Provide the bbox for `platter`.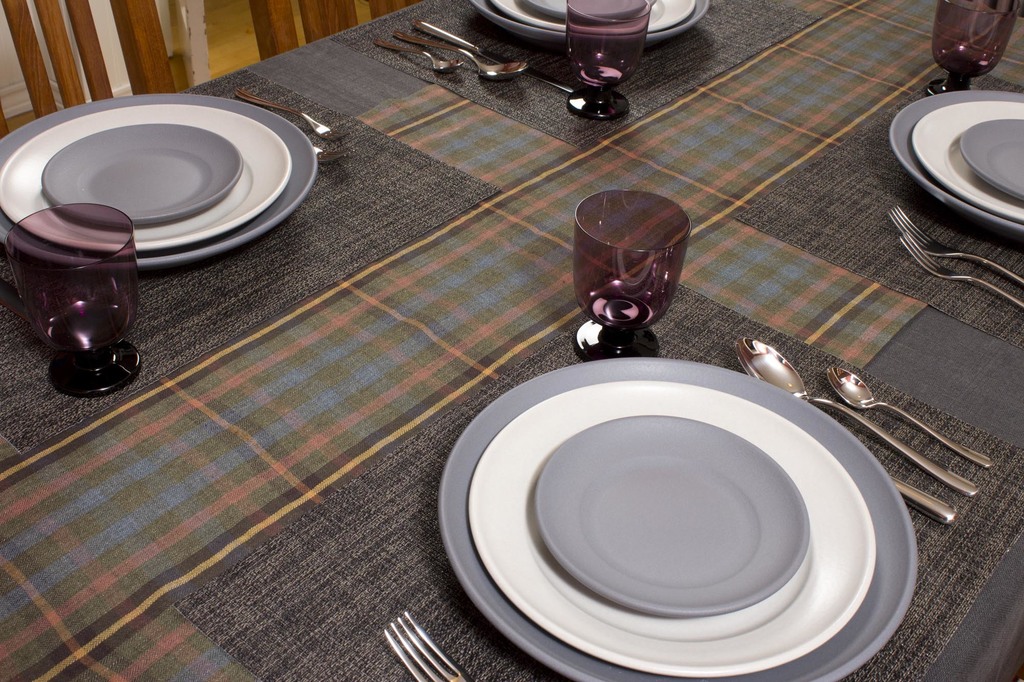
left=913, top=103, right=1023, bottom=223.
